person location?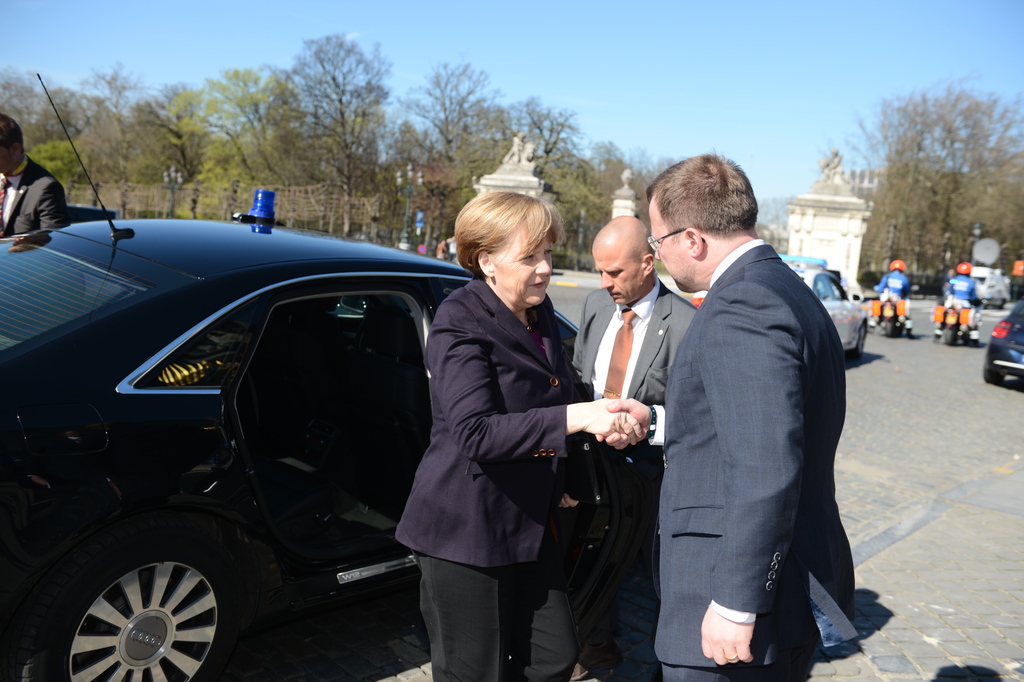
(604,153,858,680)
